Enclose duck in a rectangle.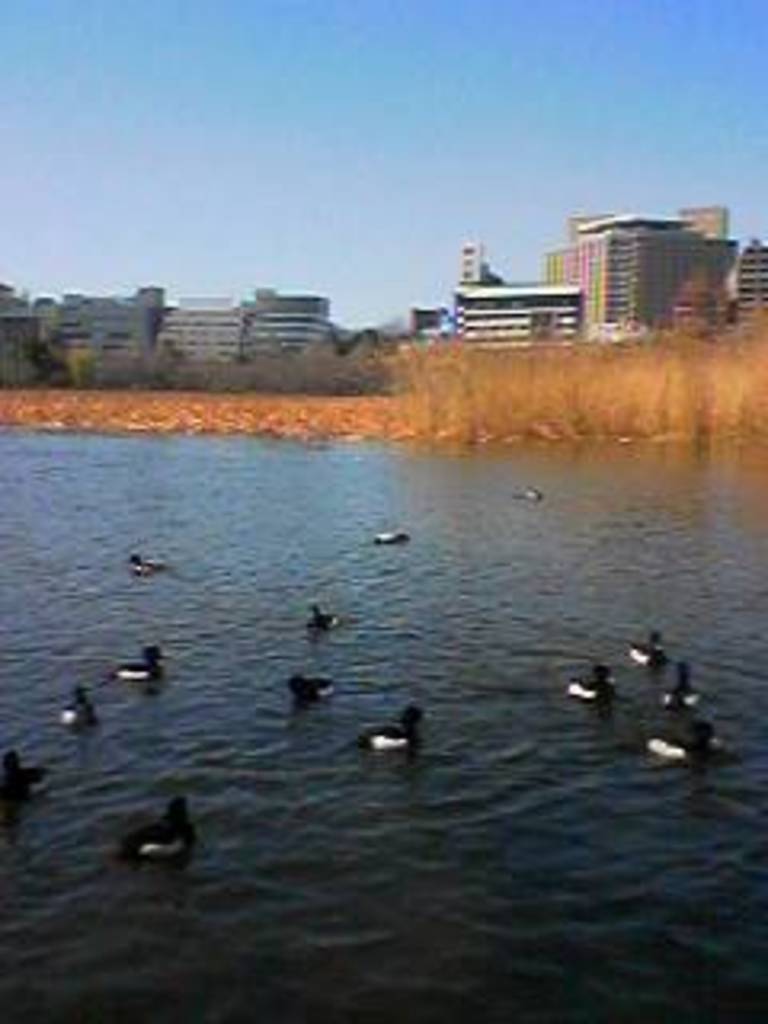
l=358, t=518, r=406, b=550.
